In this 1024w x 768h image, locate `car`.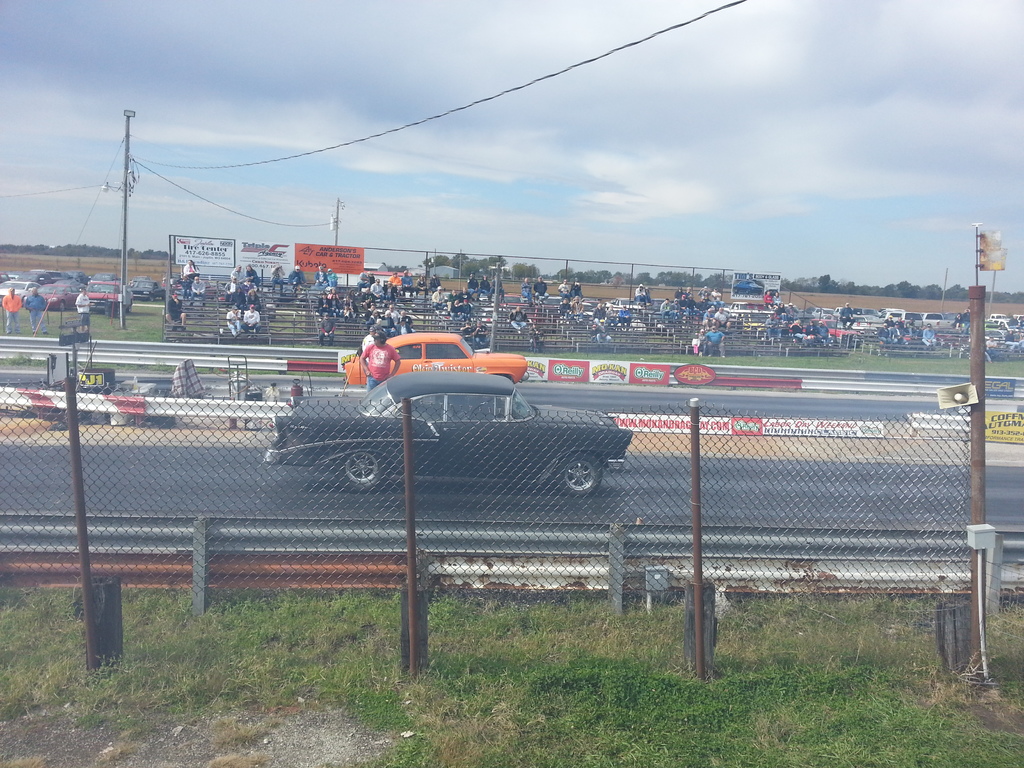
Bounding box: select_region(38, 282, 87, 316).
